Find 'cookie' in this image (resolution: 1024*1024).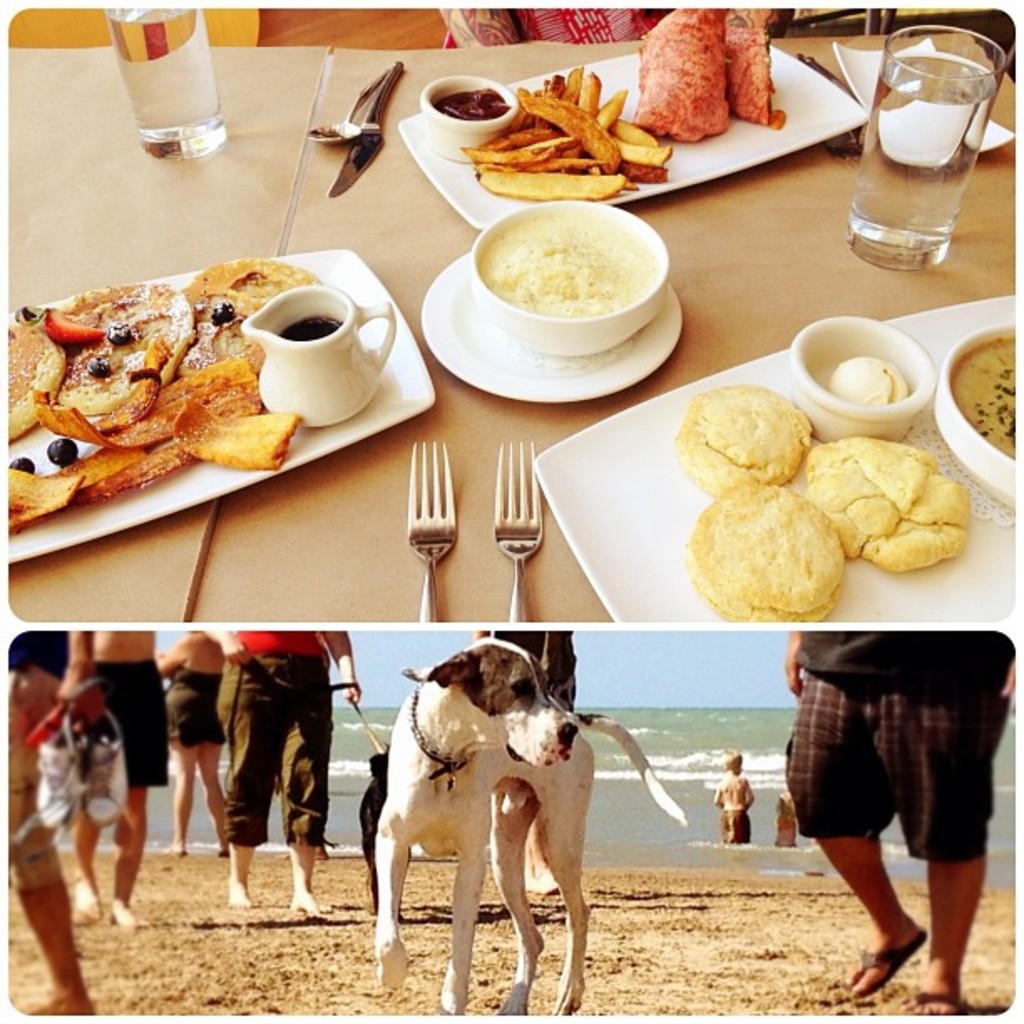
x1=688 y1=487 x2=840 y2=629.
